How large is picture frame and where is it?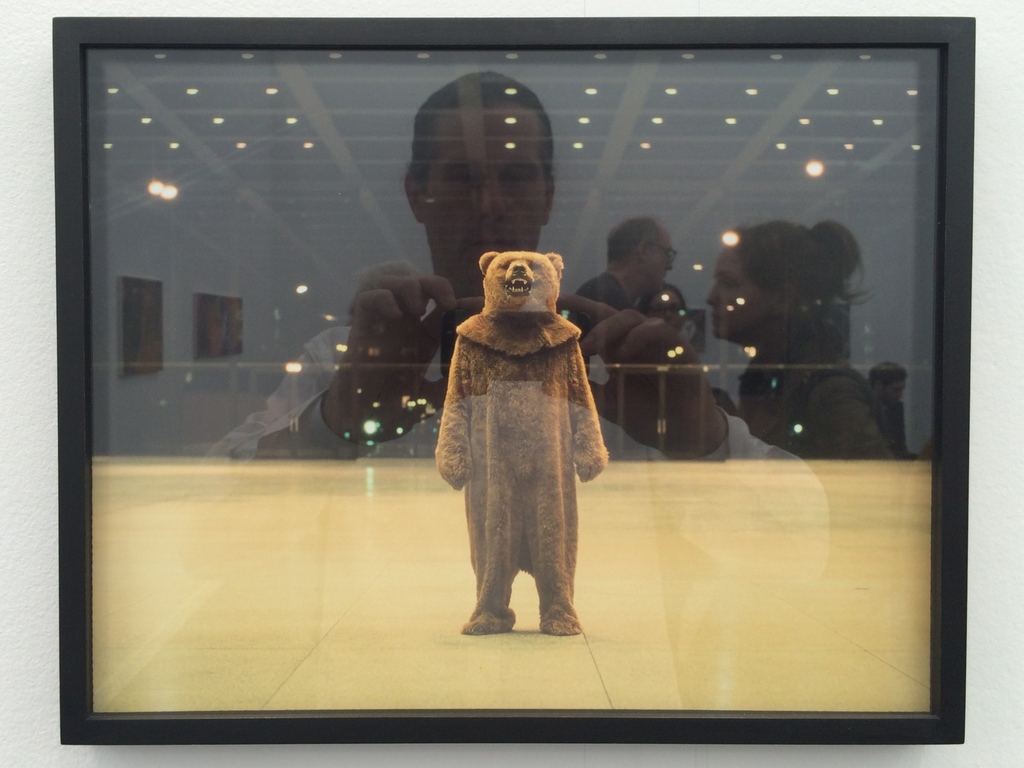
Bounding box: [56,14,972,746].
